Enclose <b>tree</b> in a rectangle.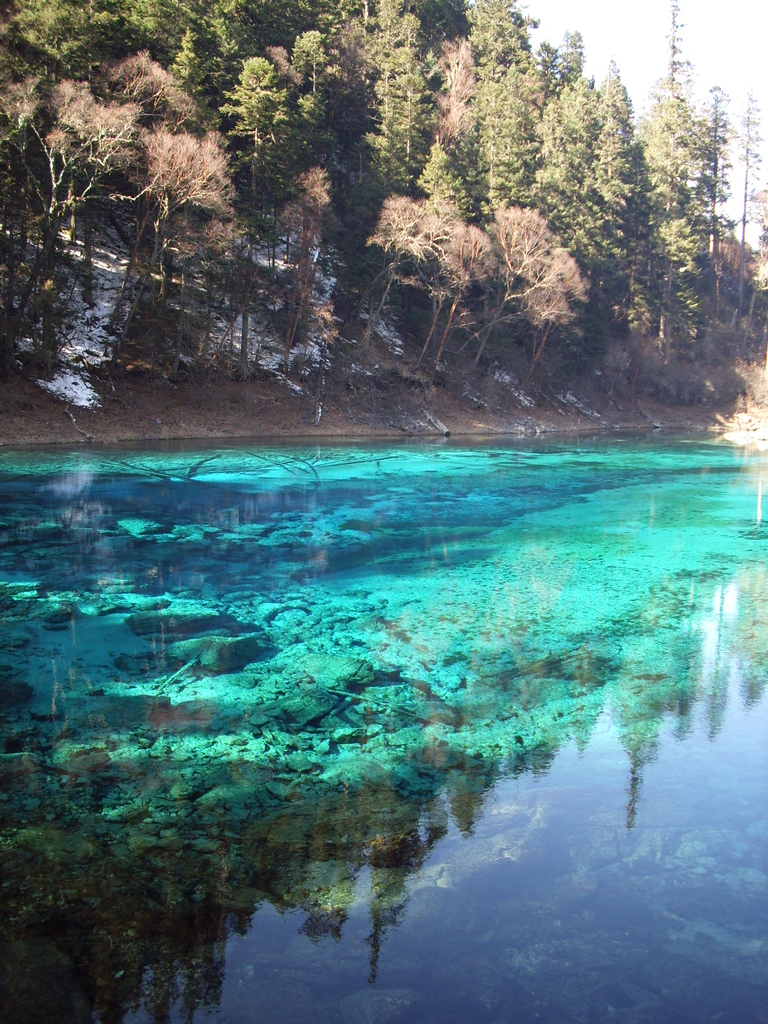
bbox(538, 29, 588, 91).
